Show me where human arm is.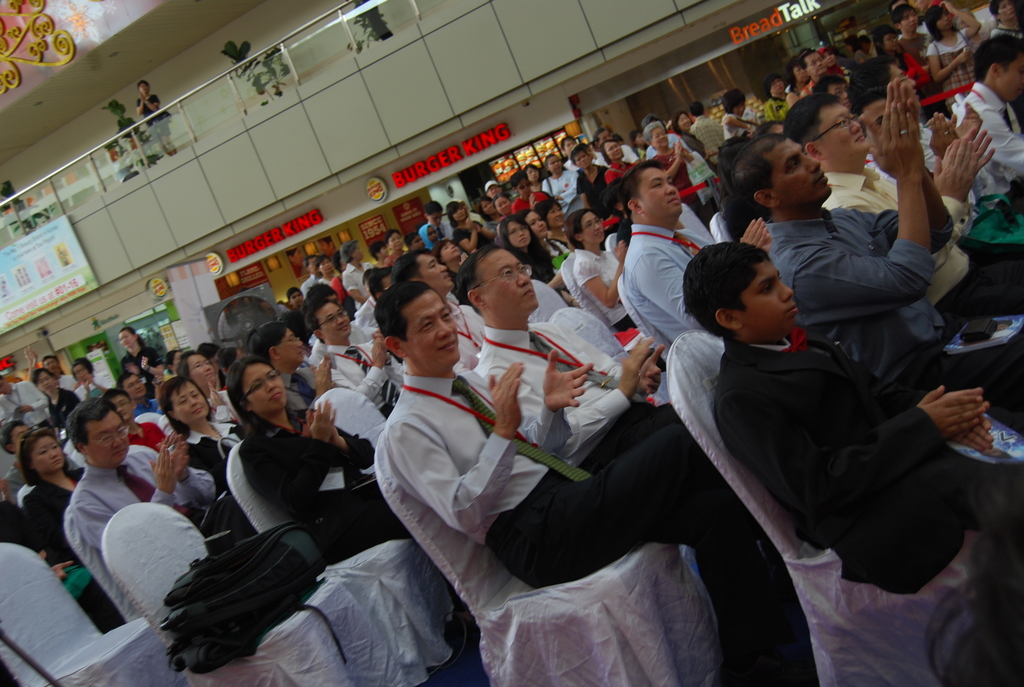
human arm is at (547,267,567,292).
